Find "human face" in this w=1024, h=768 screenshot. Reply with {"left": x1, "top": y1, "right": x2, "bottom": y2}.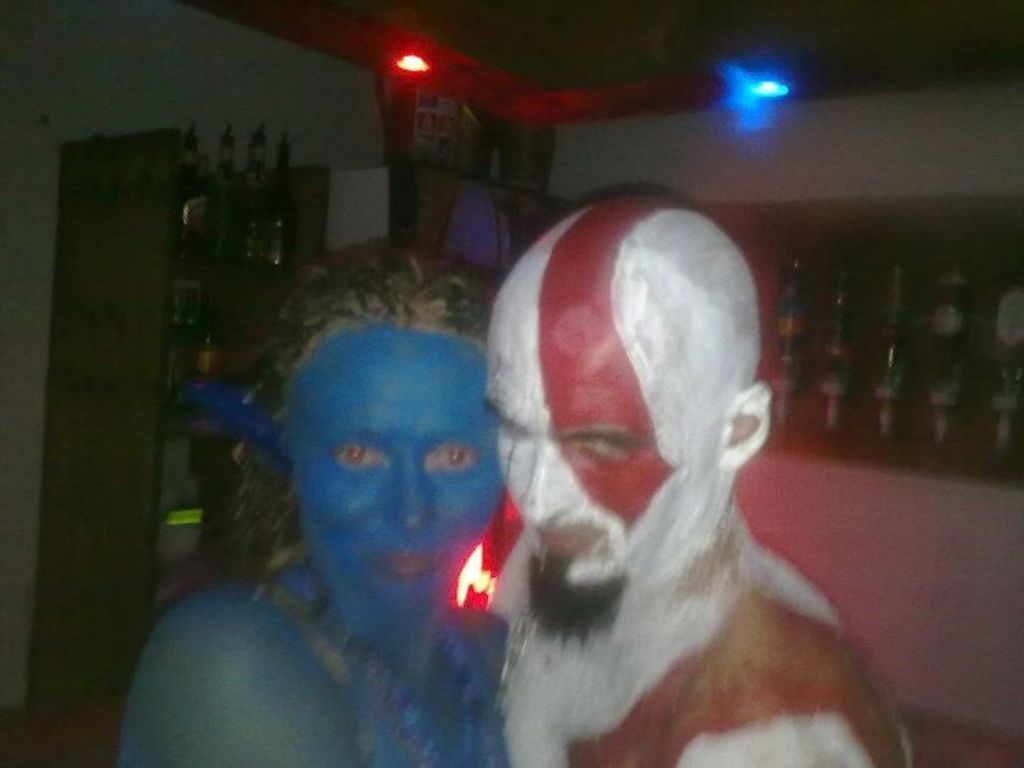
{"left": 283, "top": 329, "right": 499, "bottom": 641}.
